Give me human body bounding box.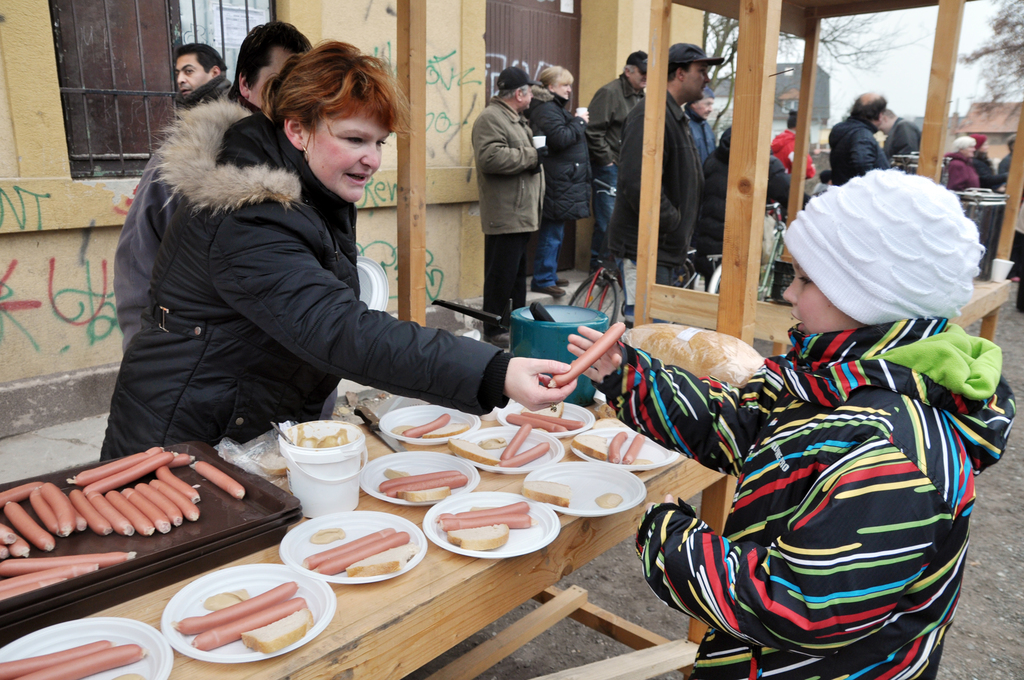
(left=470, top=66, right=547, bottom=327).
